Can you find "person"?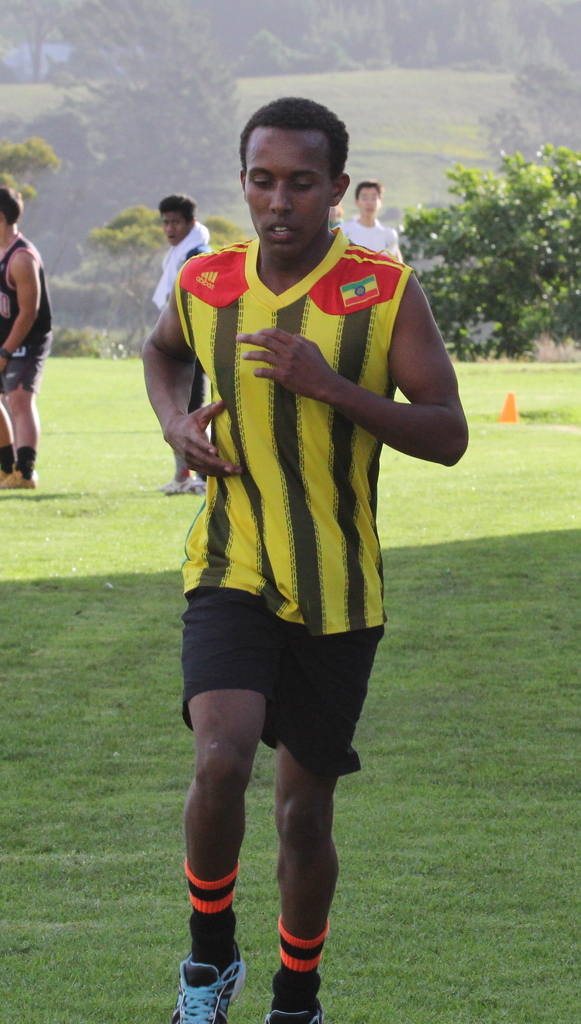
Yes, bounding box: 337,174,405,260.
